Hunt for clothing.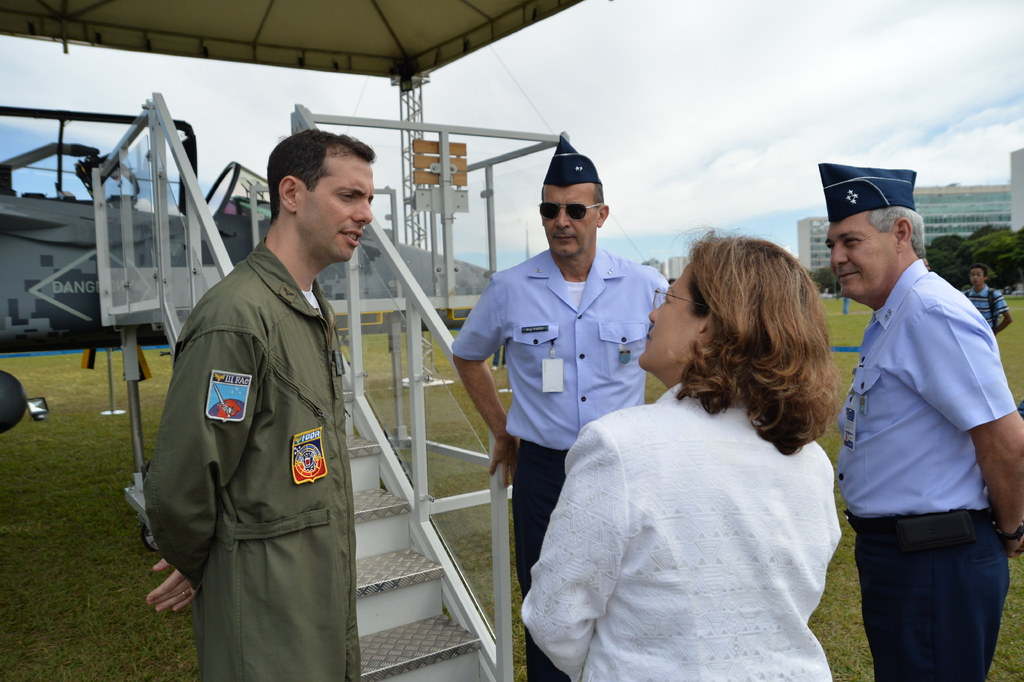
Hunted down at crop(148, 252, 383, 681).
